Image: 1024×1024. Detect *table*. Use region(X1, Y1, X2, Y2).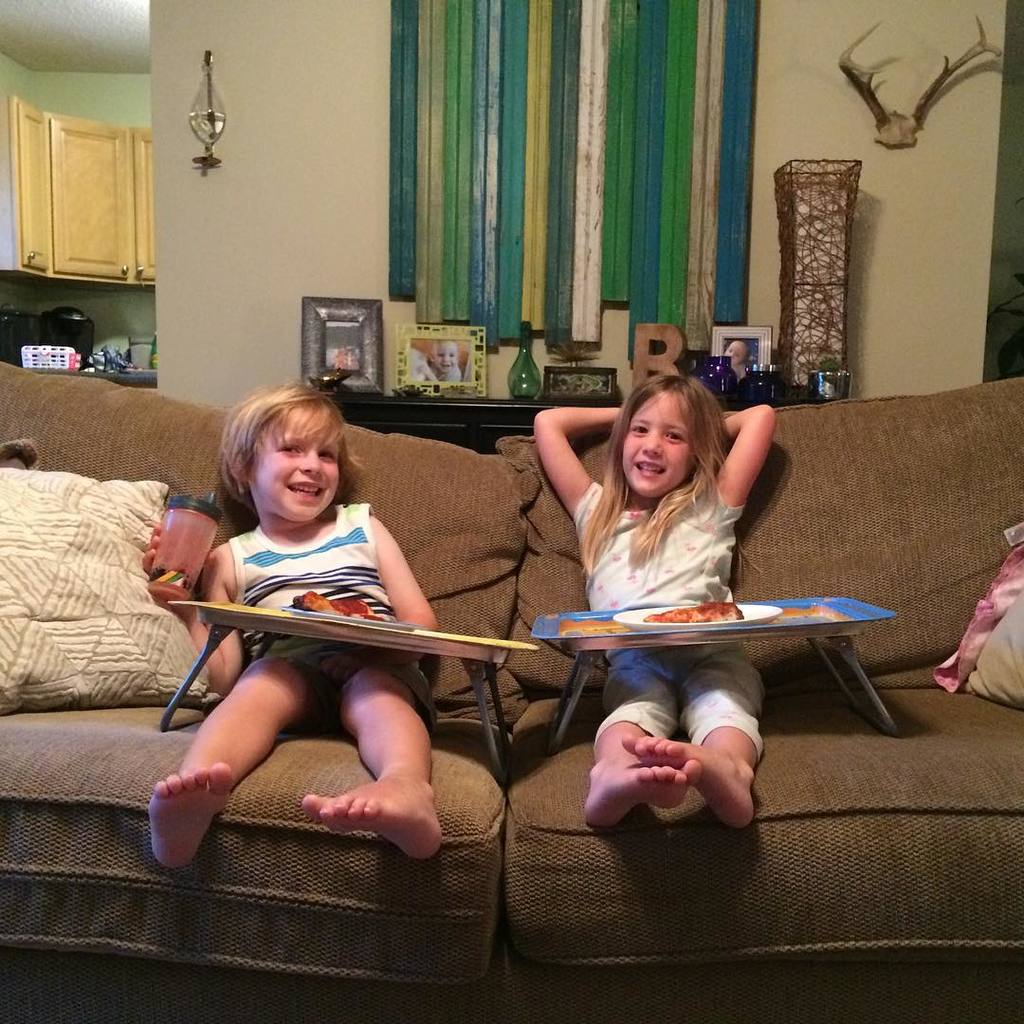
region(172, 606, 537, 791).
